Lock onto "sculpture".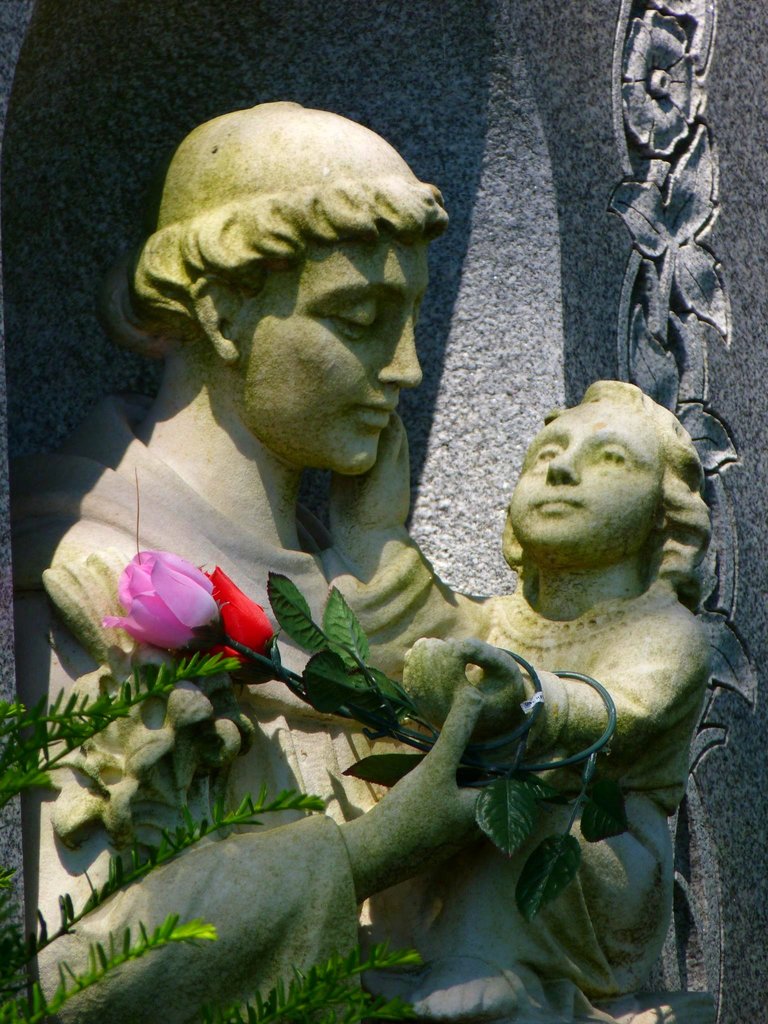
Locked: (left=400, top=371, right=737, bottom=1023).
